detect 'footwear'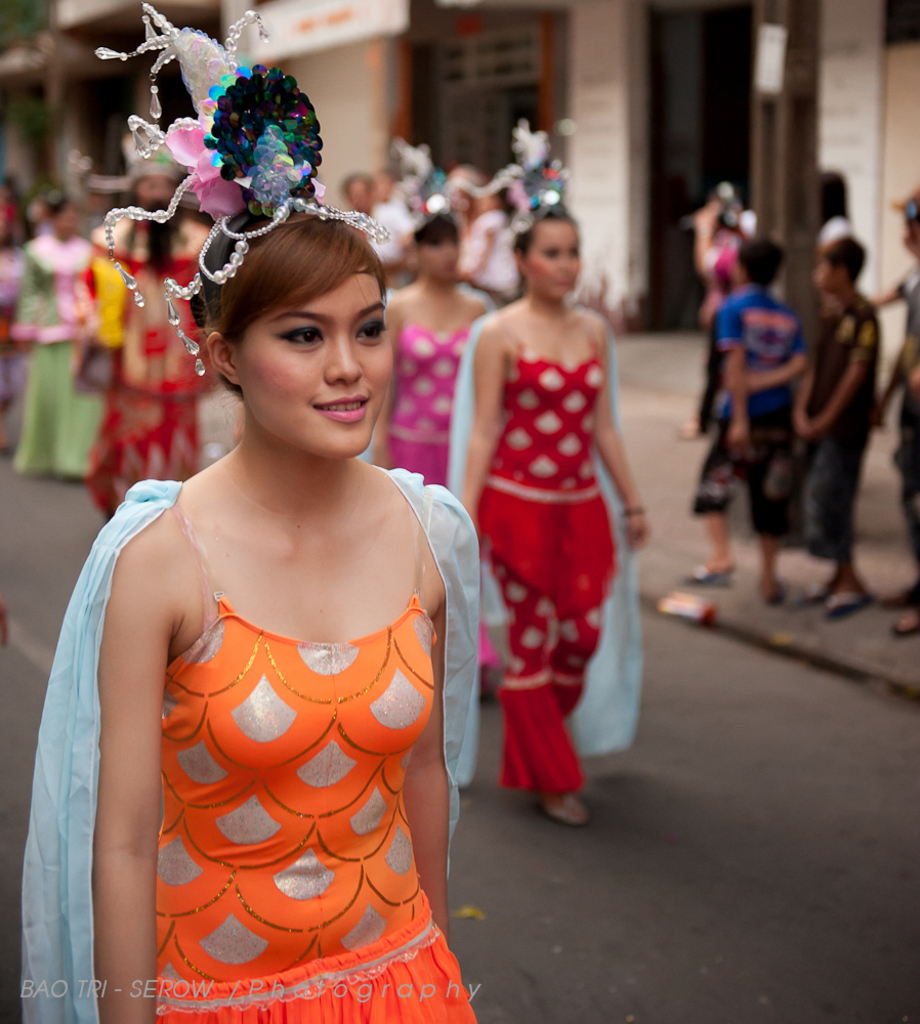
(left=888, top=604, right=919, bottom=636)
